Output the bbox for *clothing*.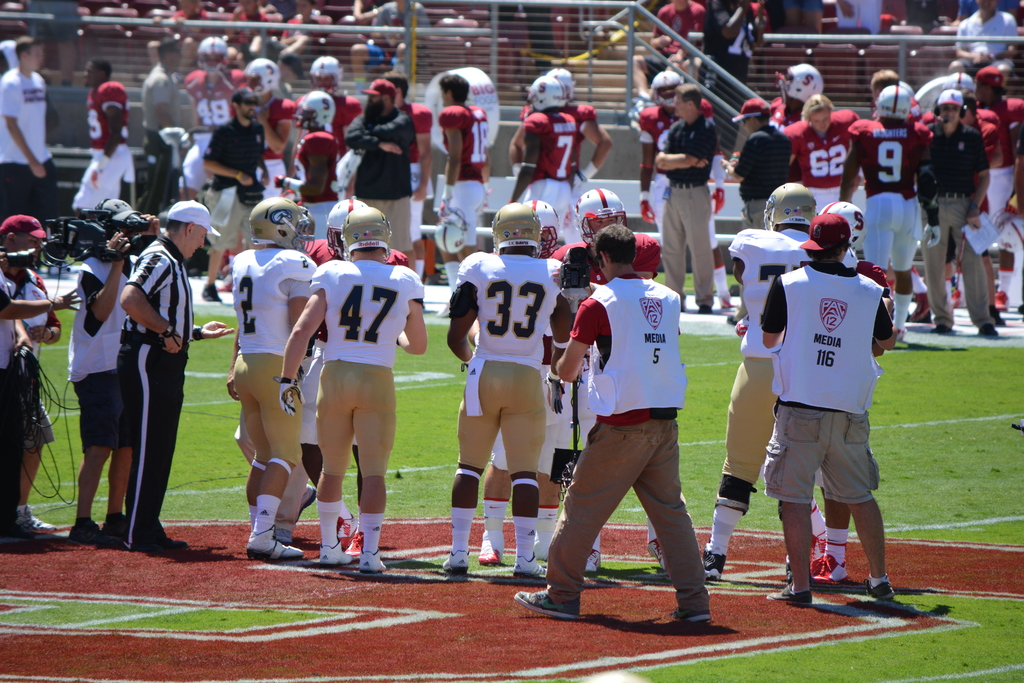
[657, 111, 724, 310].
